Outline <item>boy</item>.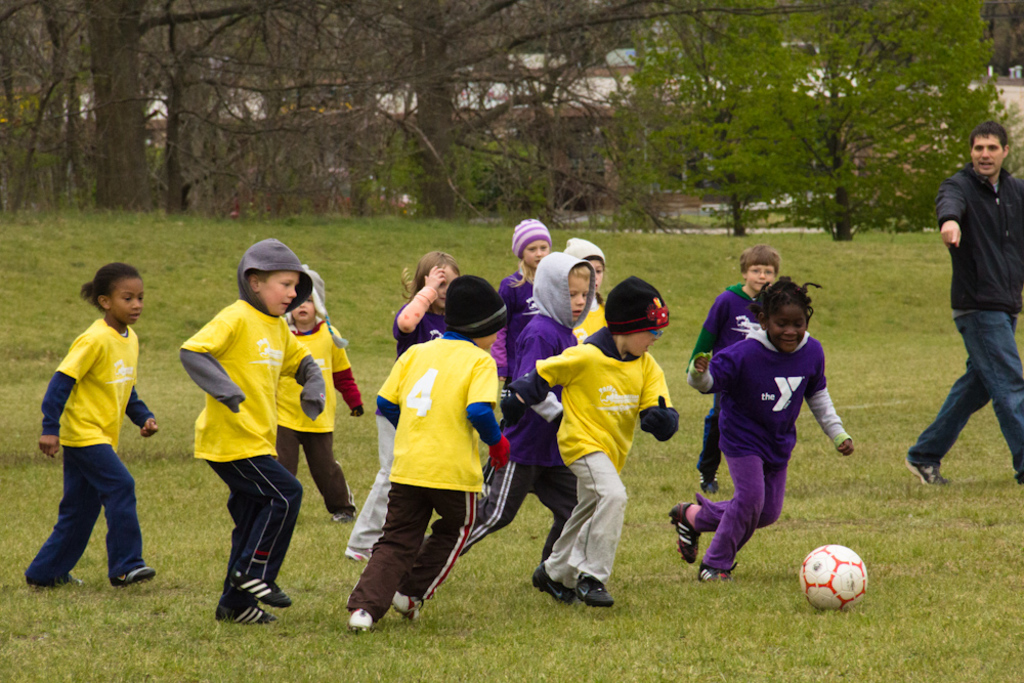
Outline: bbox=(688, 243, 786, 495).
